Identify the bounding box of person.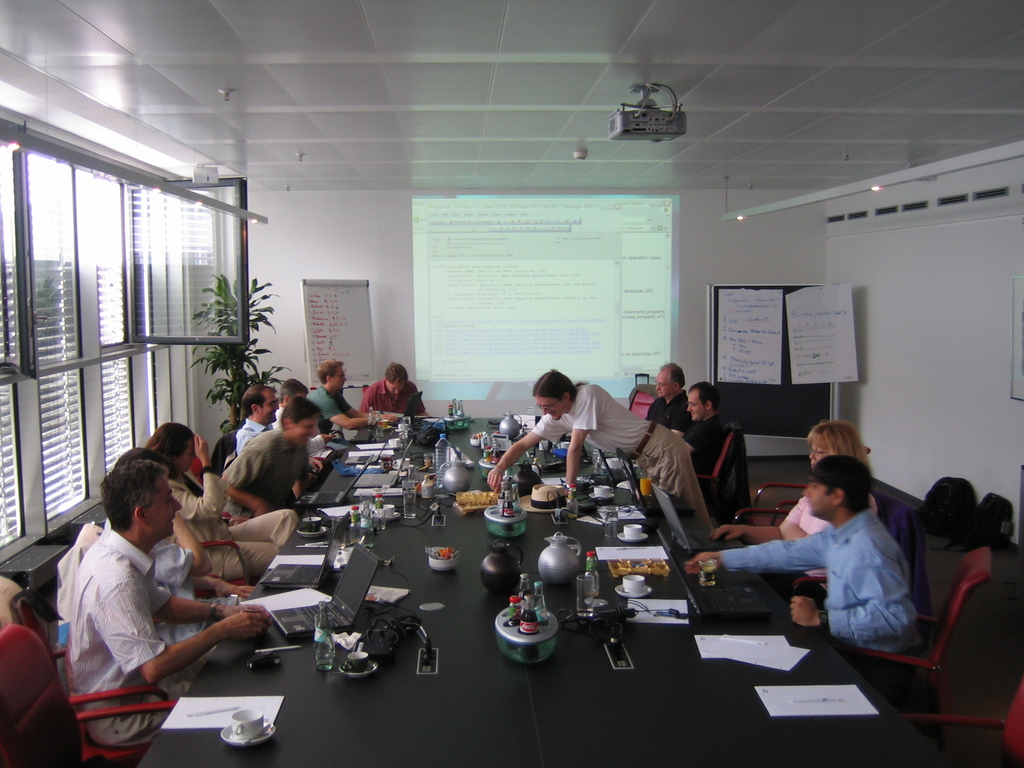
locate(63, 356, 432, 753).
